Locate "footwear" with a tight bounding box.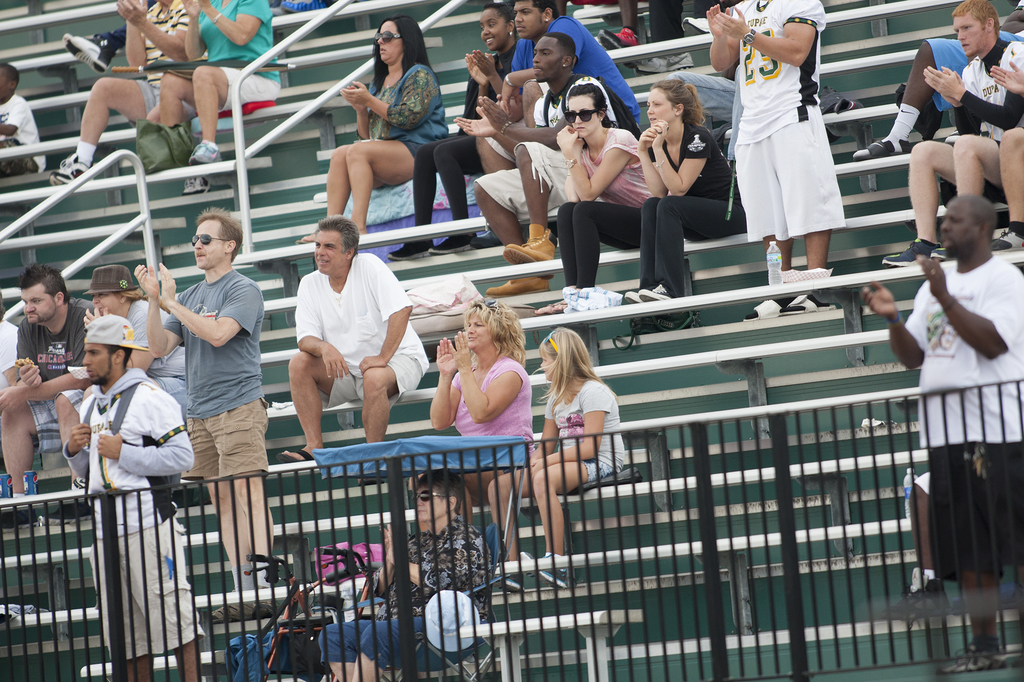
(left=626, top=285, right=639, bottom=308).
